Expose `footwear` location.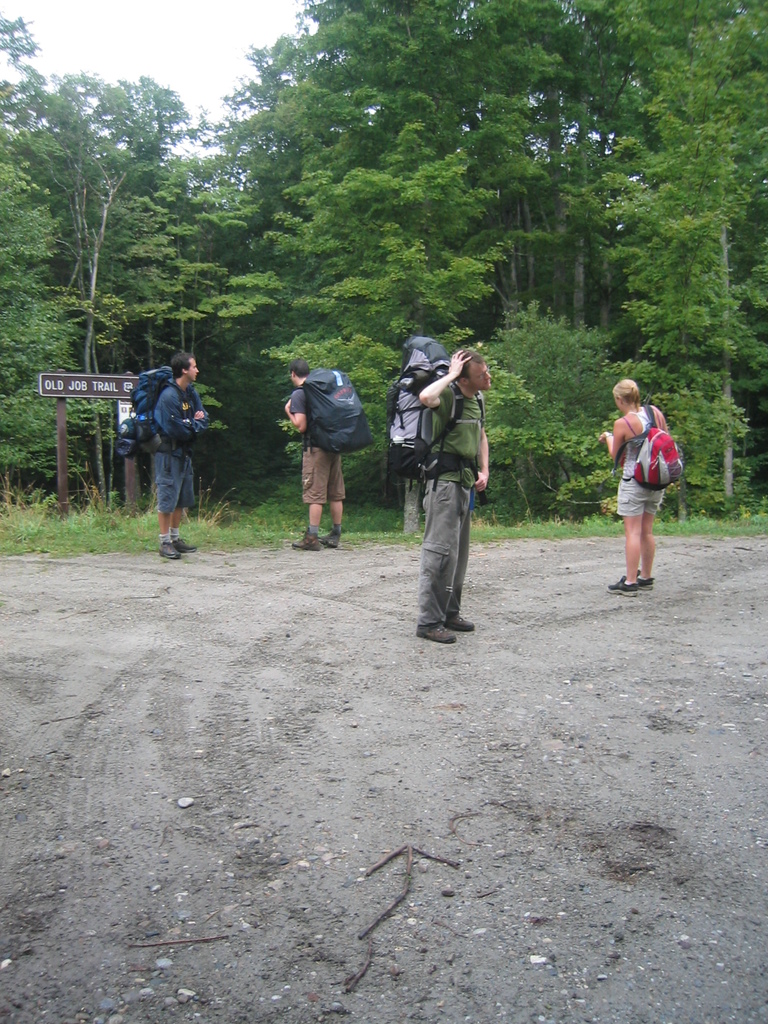
Exposed at left=157, top=534, right=177, bottom=564.
